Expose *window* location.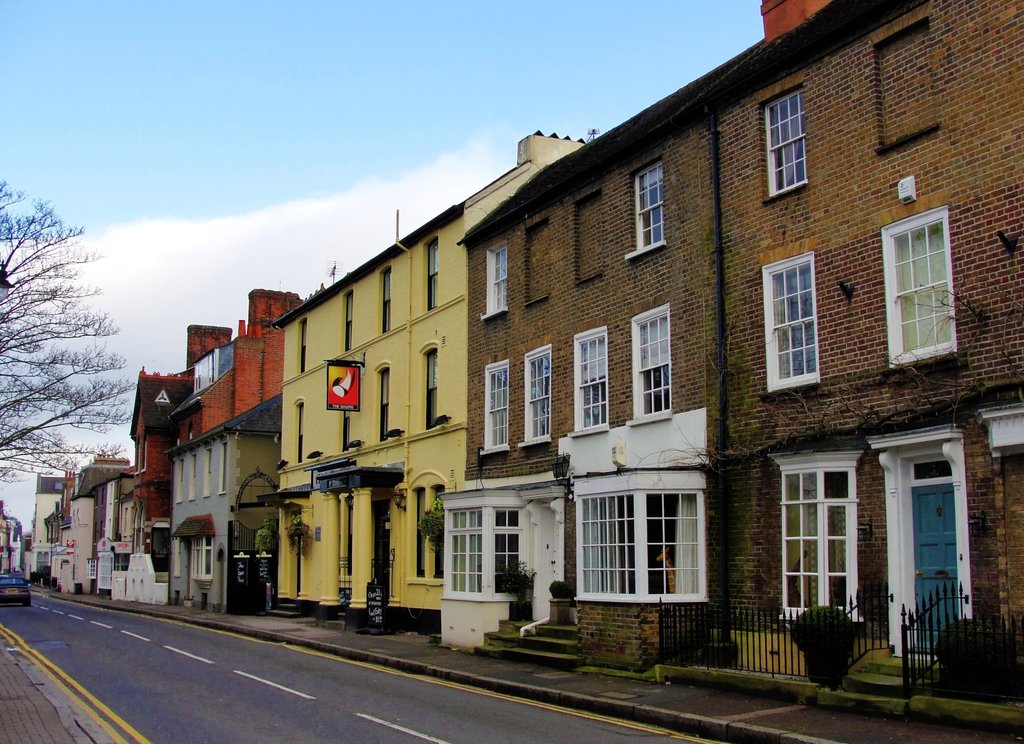
Exposed at {"left": 184, "top": 538, "right": 214, "bottom": 578}.
